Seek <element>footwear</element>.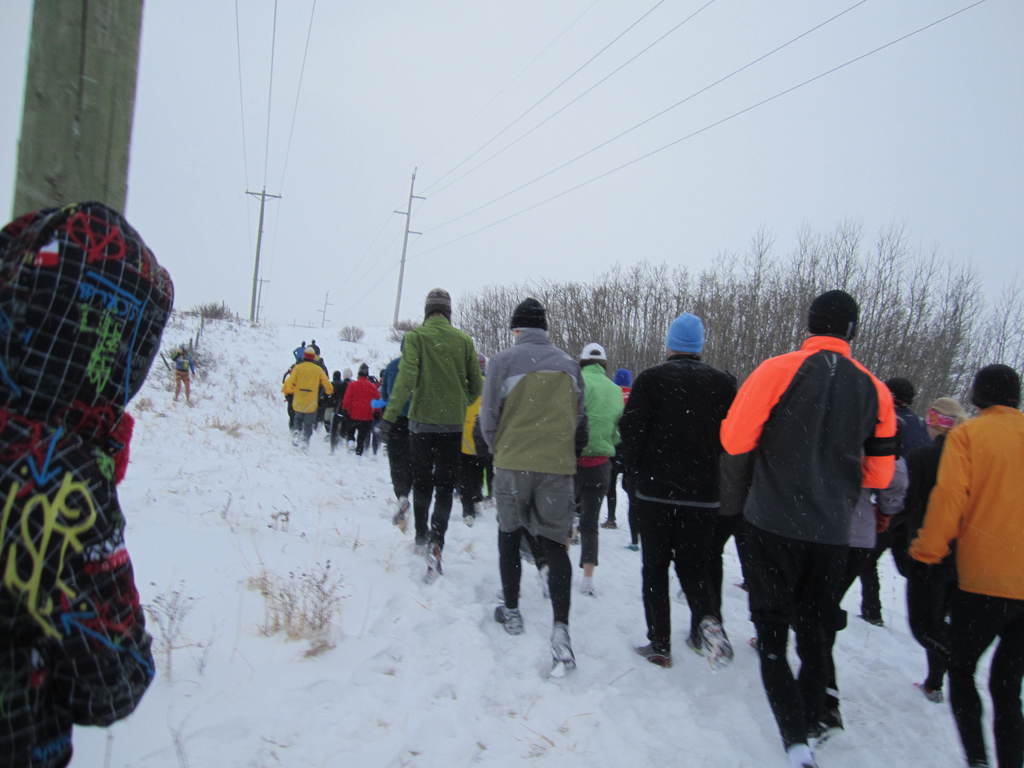
x1=392 y1=495 x2=412 y2=527.
